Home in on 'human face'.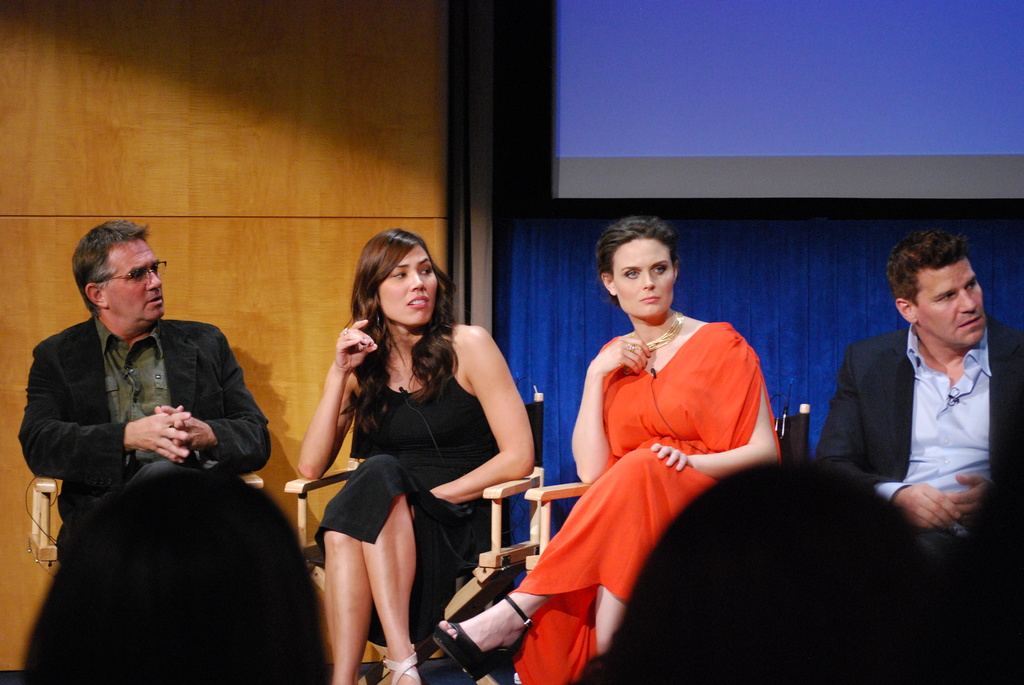
Homed in at select_region(106, 240, 171, 322).
